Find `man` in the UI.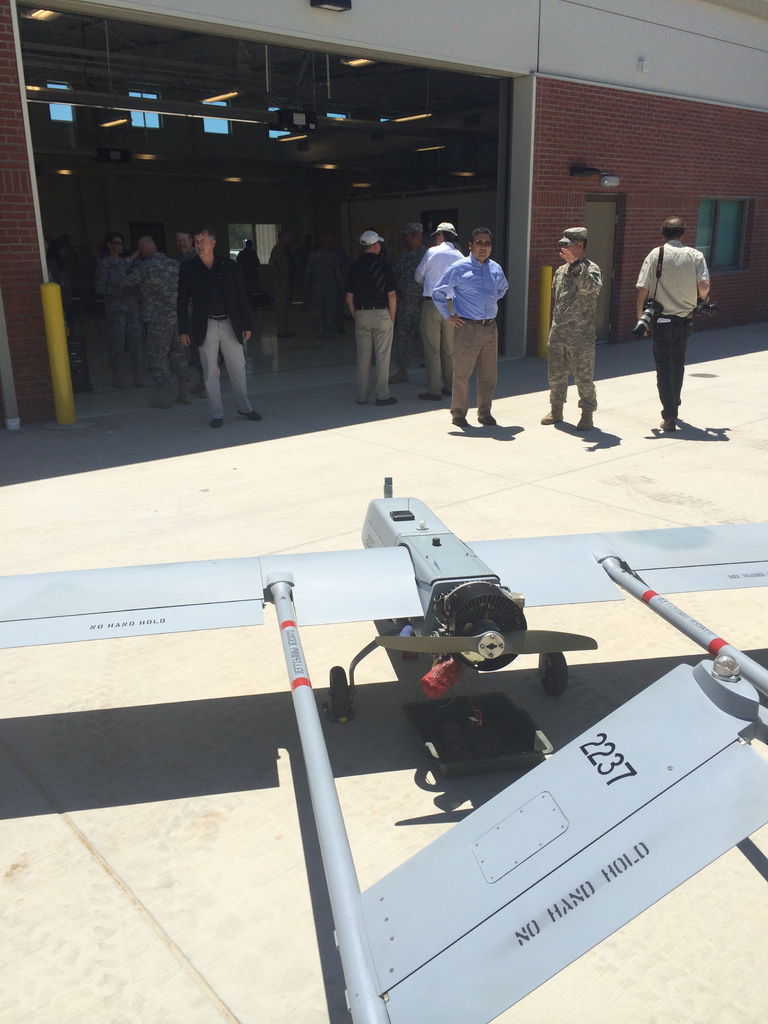
UI element at 234:240:256:309.
